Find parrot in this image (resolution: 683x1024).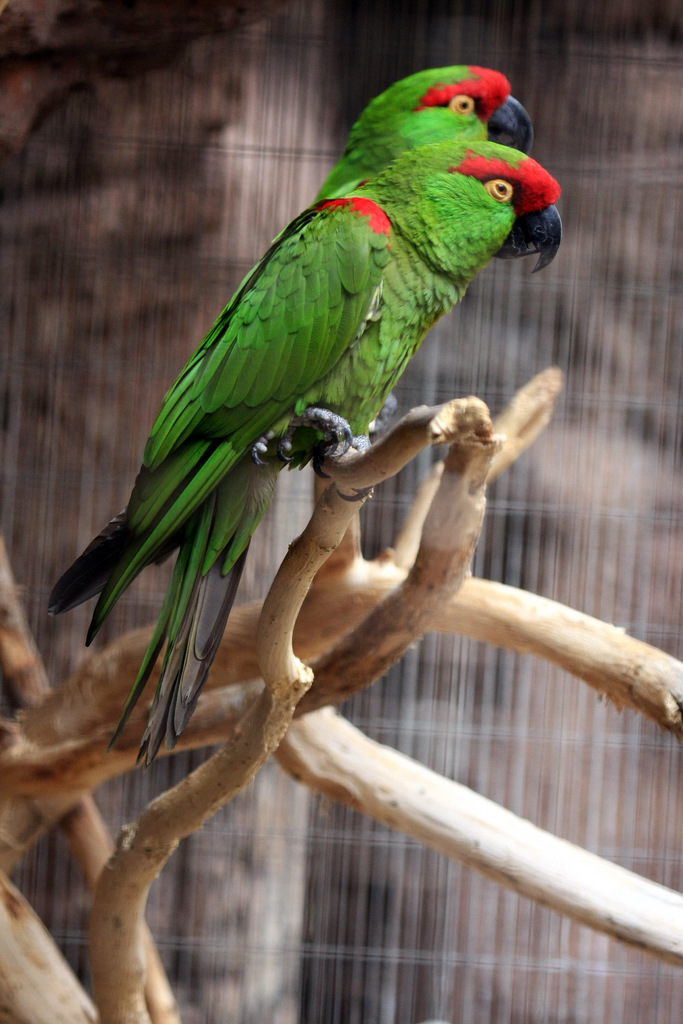
89/135/560/764.
